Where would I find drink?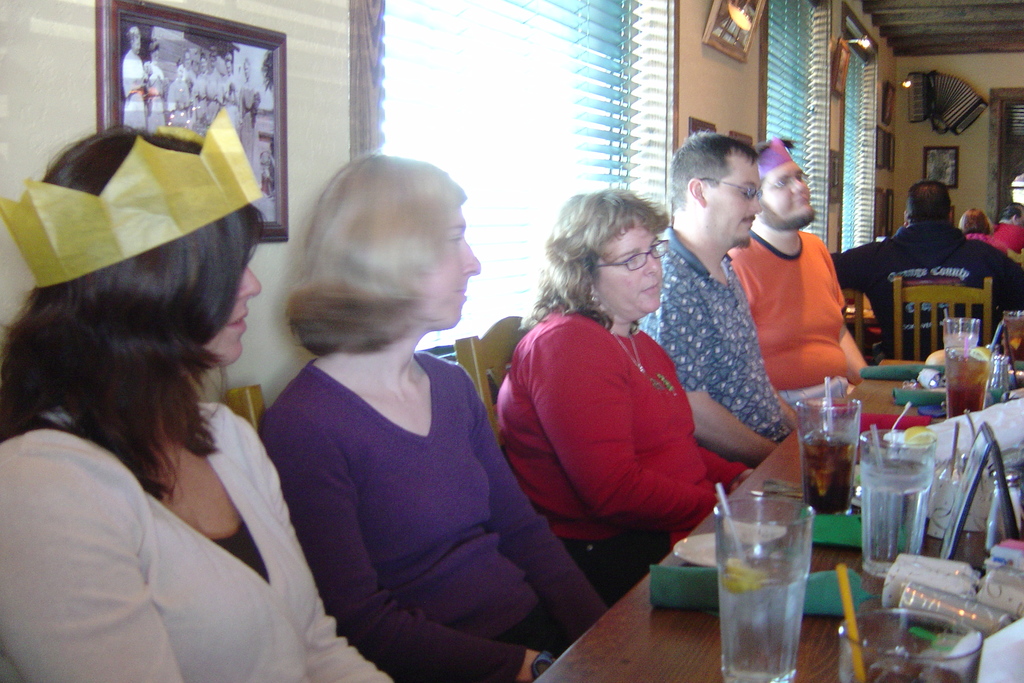
At 943, 323, 974, 349.
